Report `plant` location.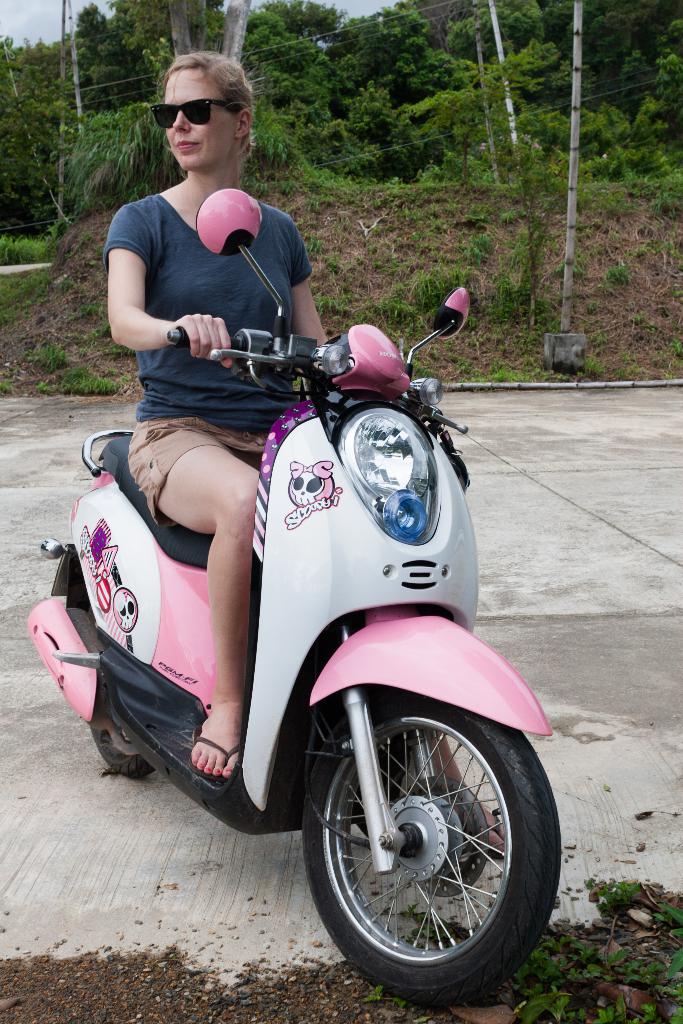
Report: bbox=[73, 346, 87, 358].
